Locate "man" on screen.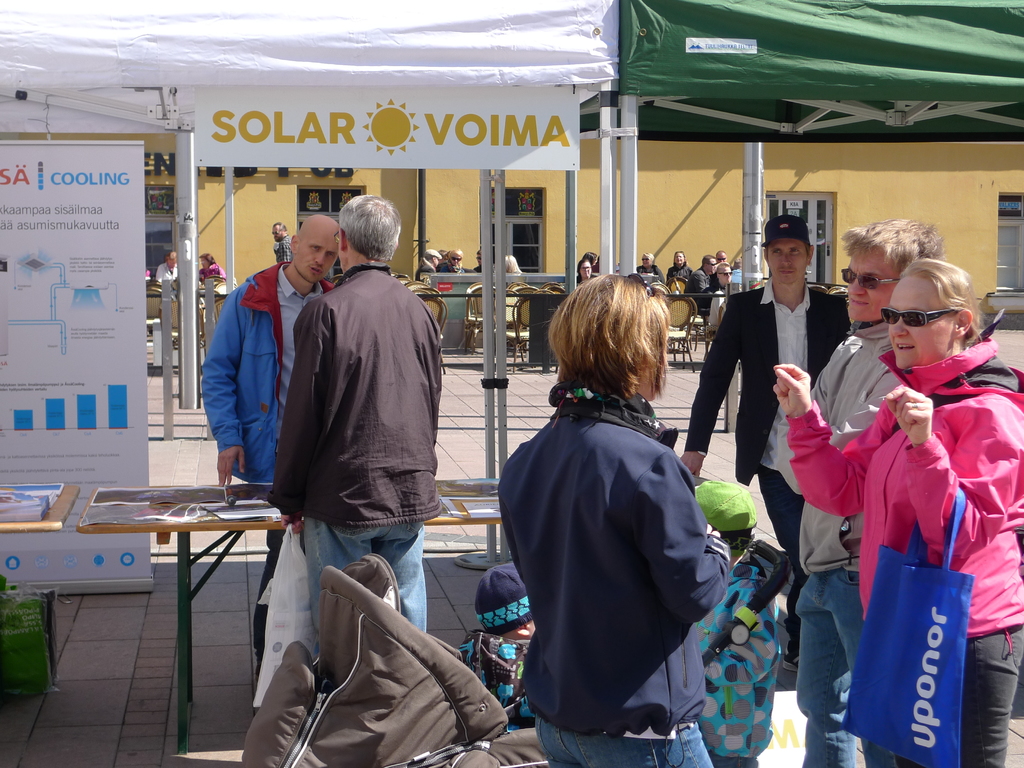
On screen at (438,248,471,275).
